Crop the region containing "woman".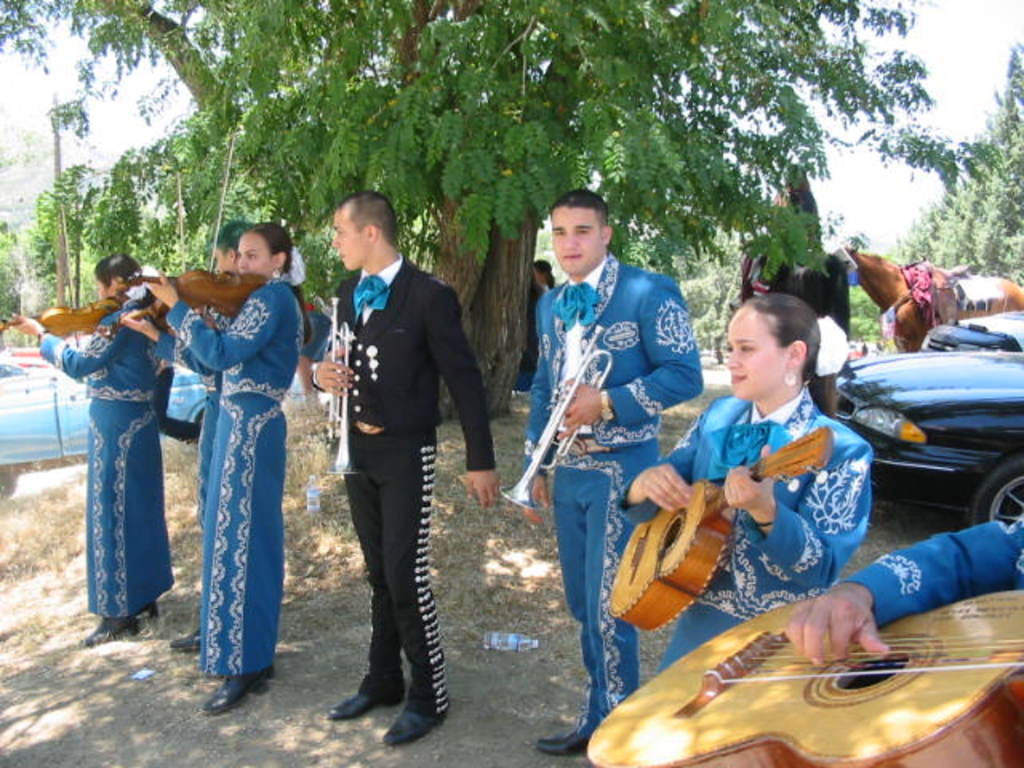
Crop region: bbox=[626, 290, 874, 677].
